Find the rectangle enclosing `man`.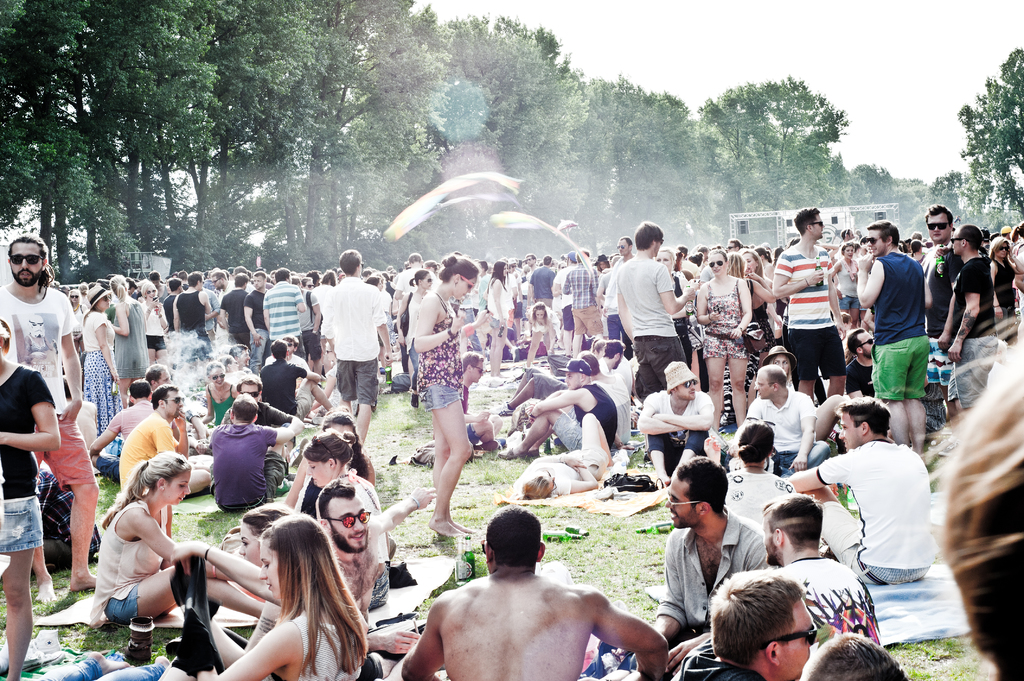
bbox=(449, 349, 507, 456).
